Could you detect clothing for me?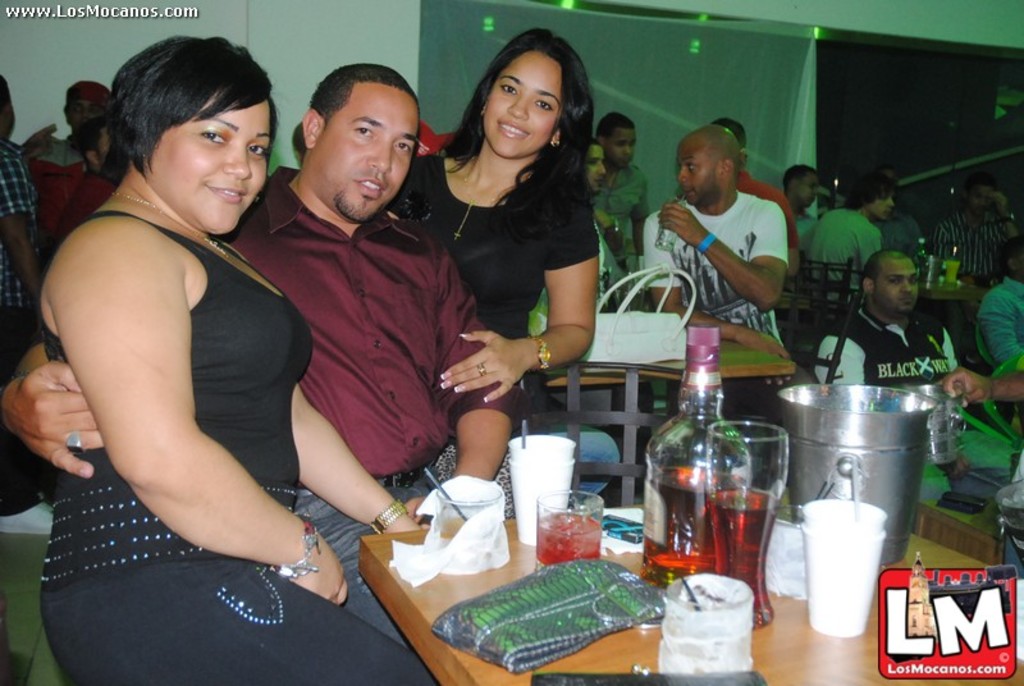
Detection result: (left=215, top=160, right=568, bottom=628).
